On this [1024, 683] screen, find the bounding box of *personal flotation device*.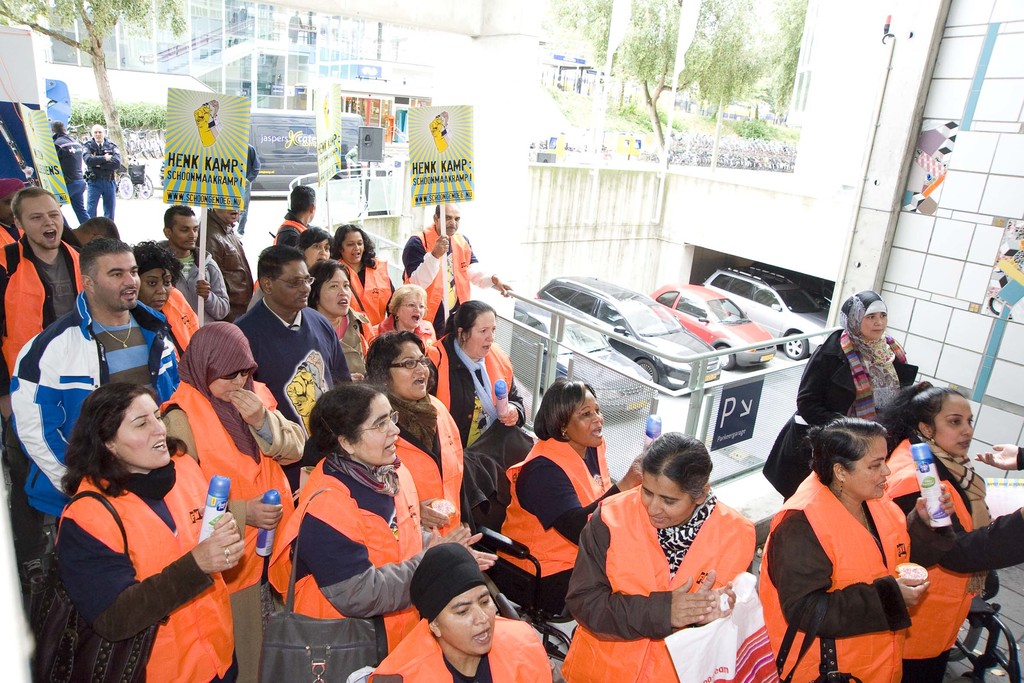
Bounding box: (left=0, top=235, right=85, bottom=388).
